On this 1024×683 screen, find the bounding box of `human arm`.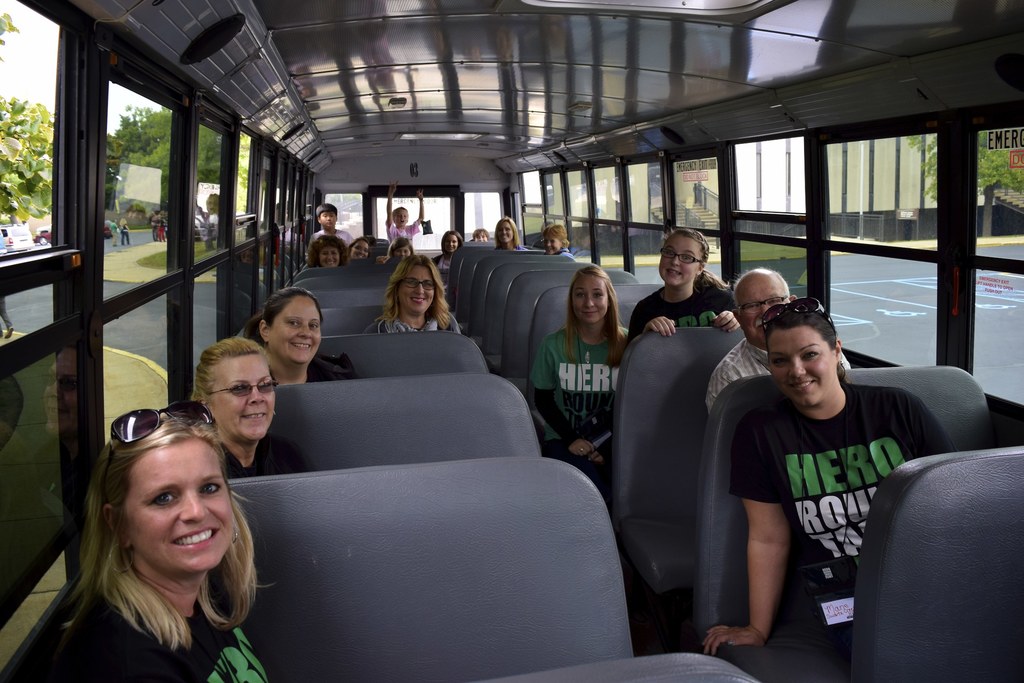
Bounding box: box=[702, 429, 792, 664].
